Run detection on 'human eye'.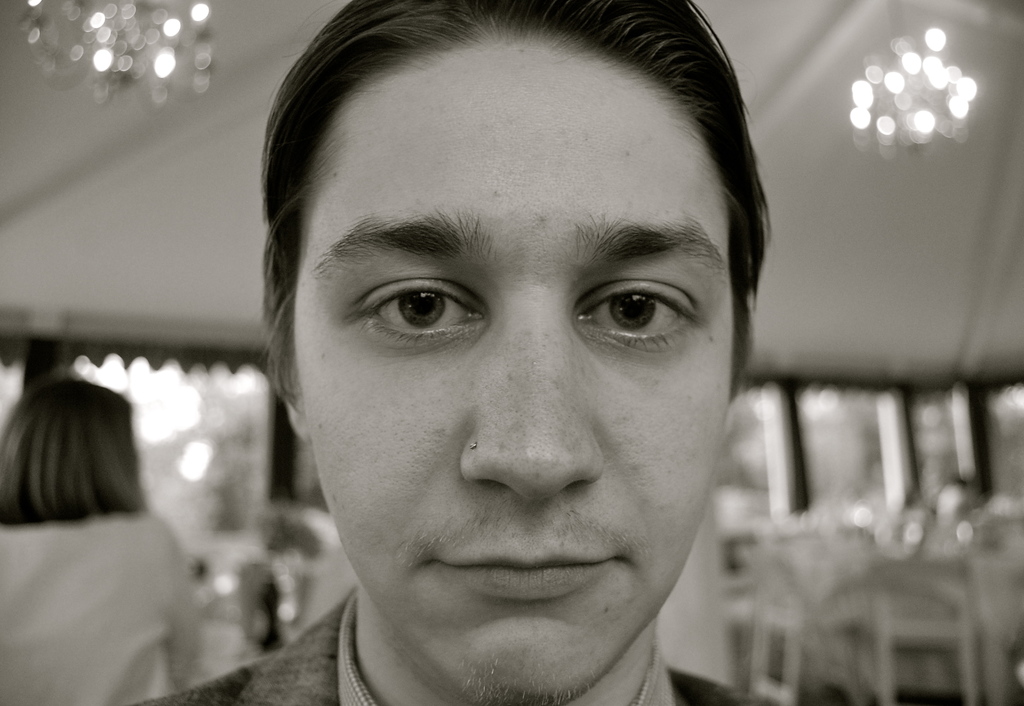
Result: [332, 262, 495, 350].
